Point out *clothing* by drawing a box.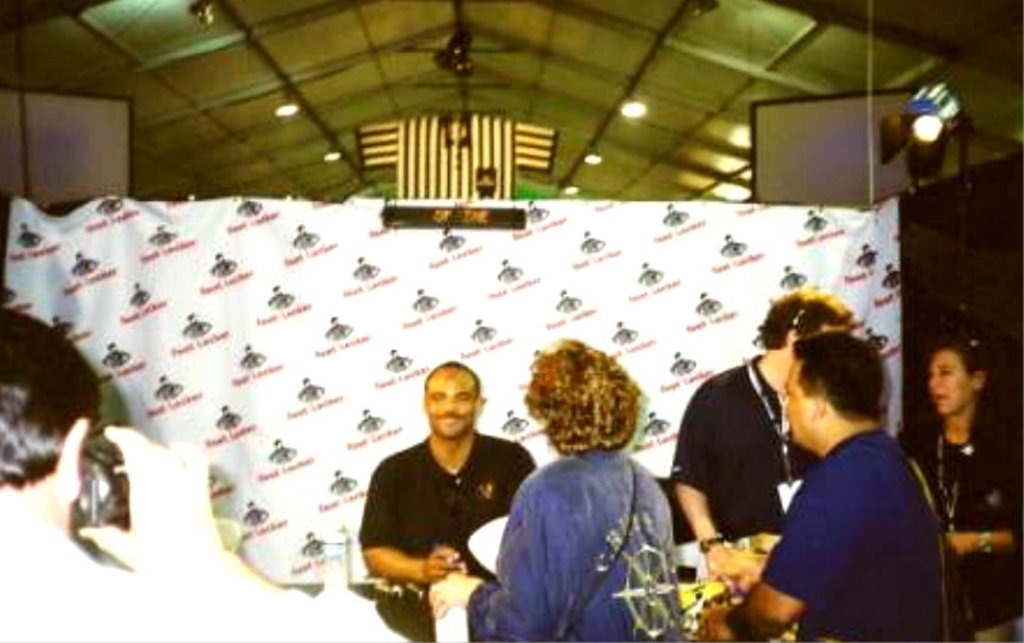
767,435,963,642.
